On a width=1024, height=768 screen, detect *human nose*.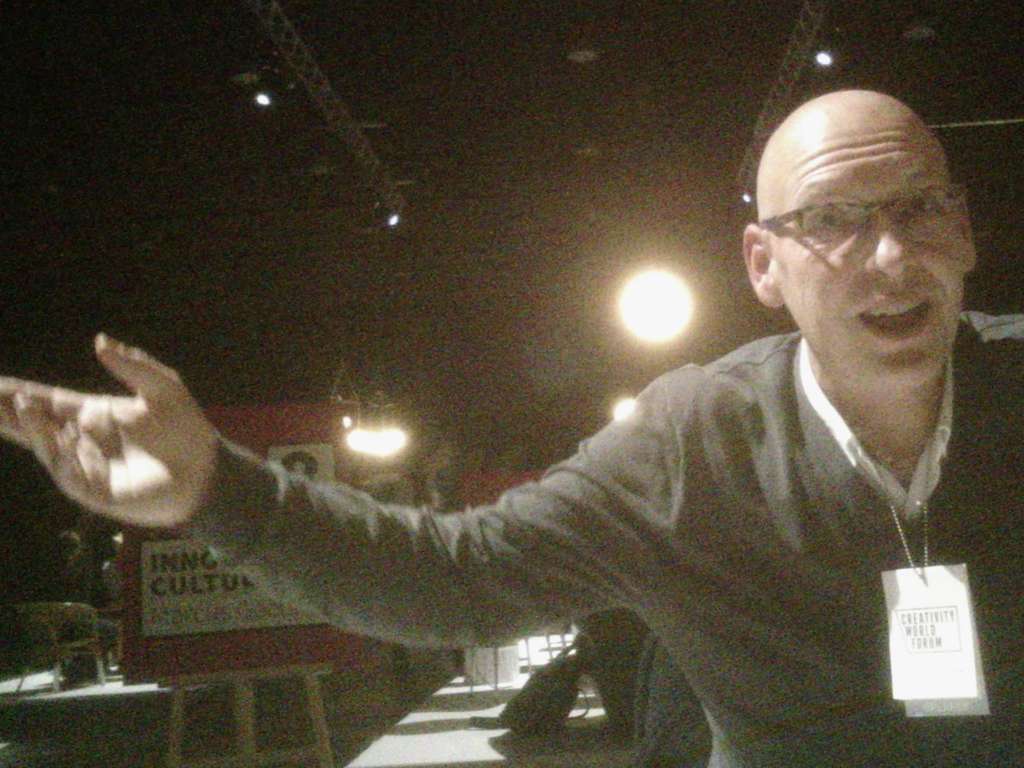
(867,211,914,275).
